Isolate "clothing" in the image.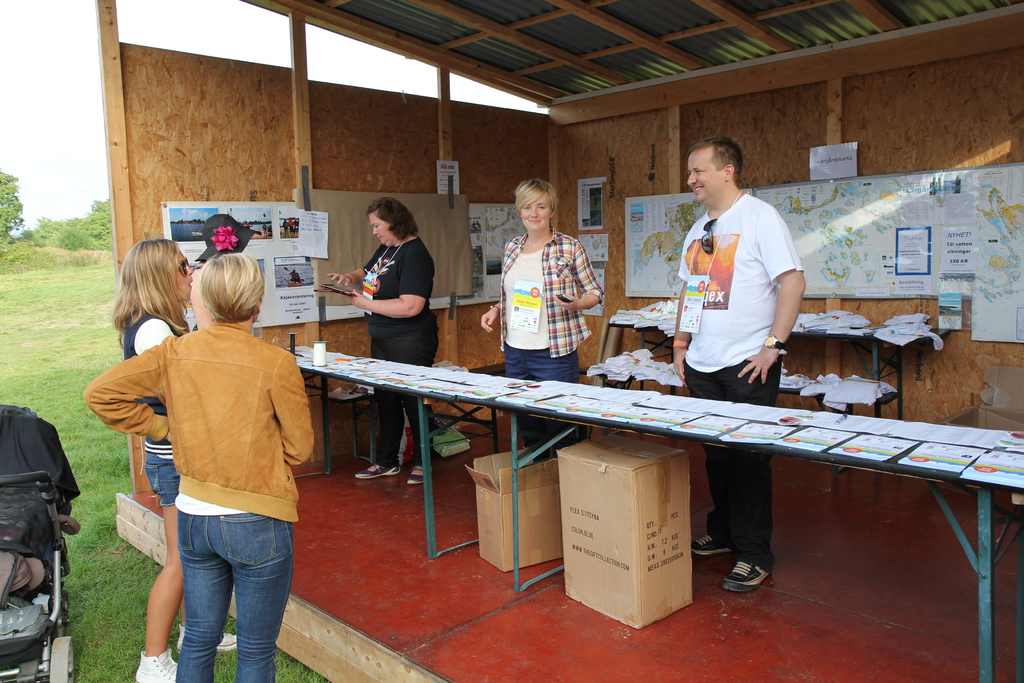
Isolated region: BBox(76, 317, 319, 682).
